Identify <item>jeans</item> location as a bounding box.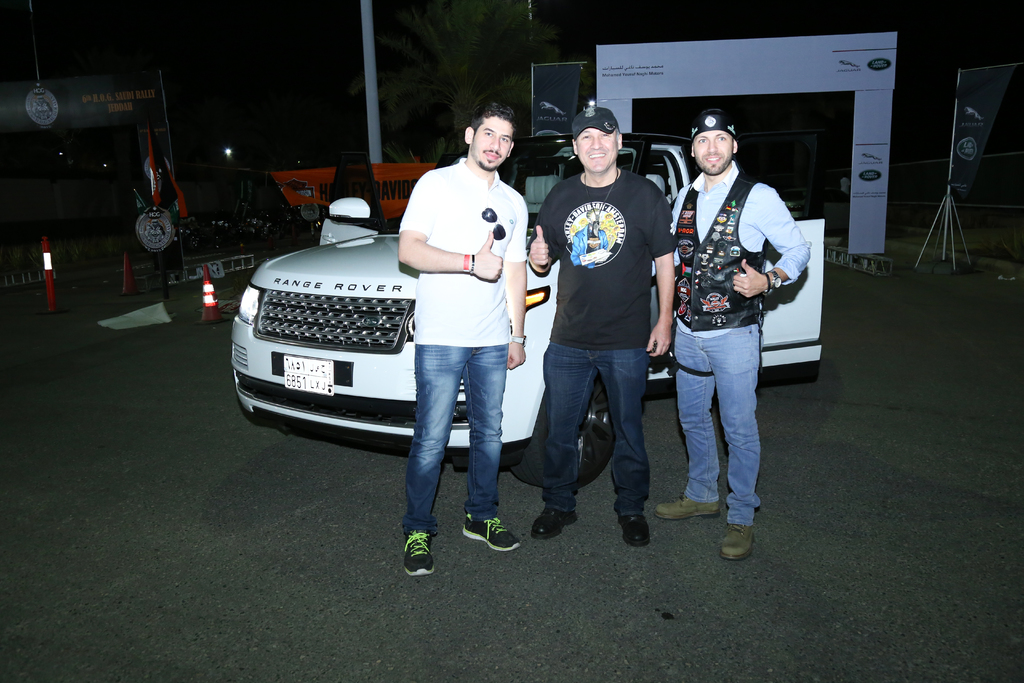
[541,339,648,513].
